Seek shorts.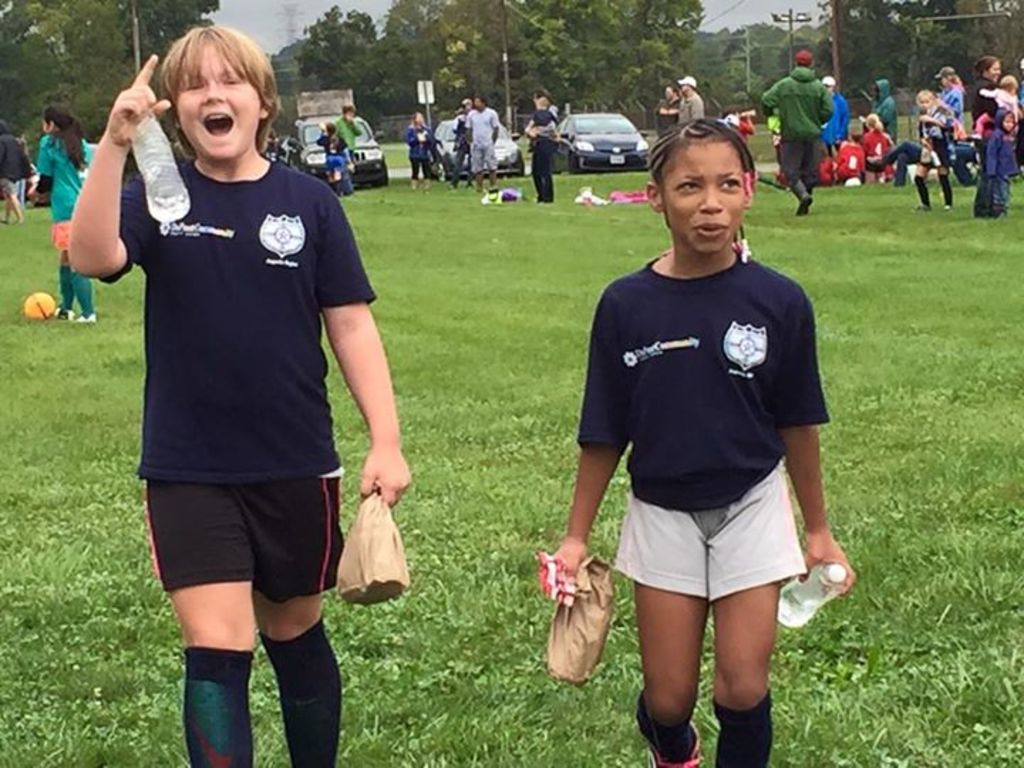
<bbox>139, 485, 348, 602</bbox>.
